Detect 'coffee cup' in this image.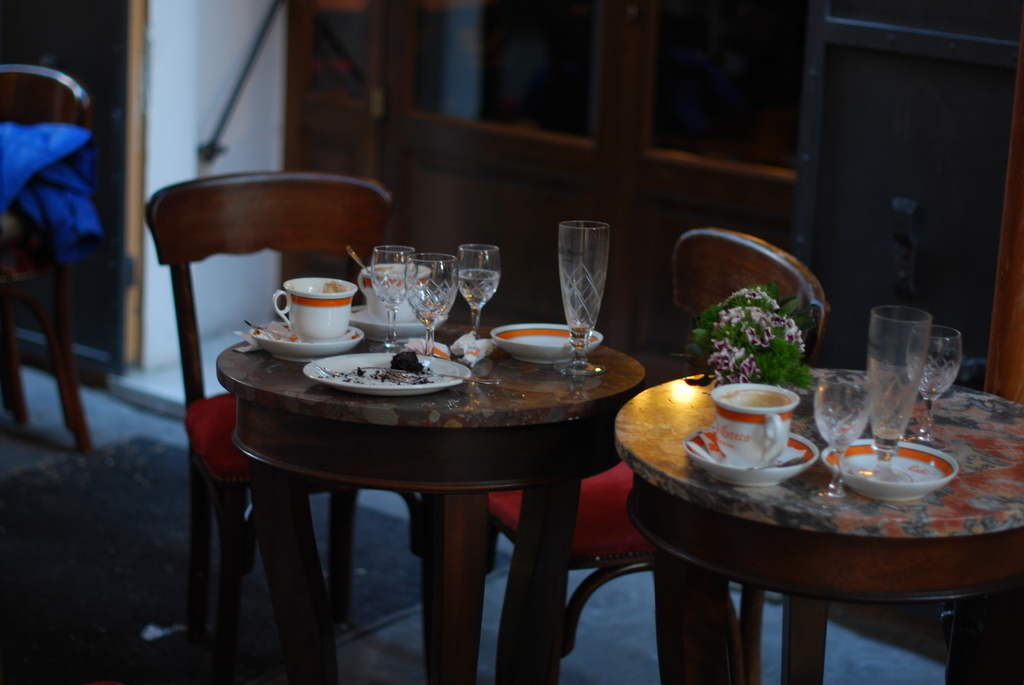
Detection: <box>709,383,799,469</box>.
